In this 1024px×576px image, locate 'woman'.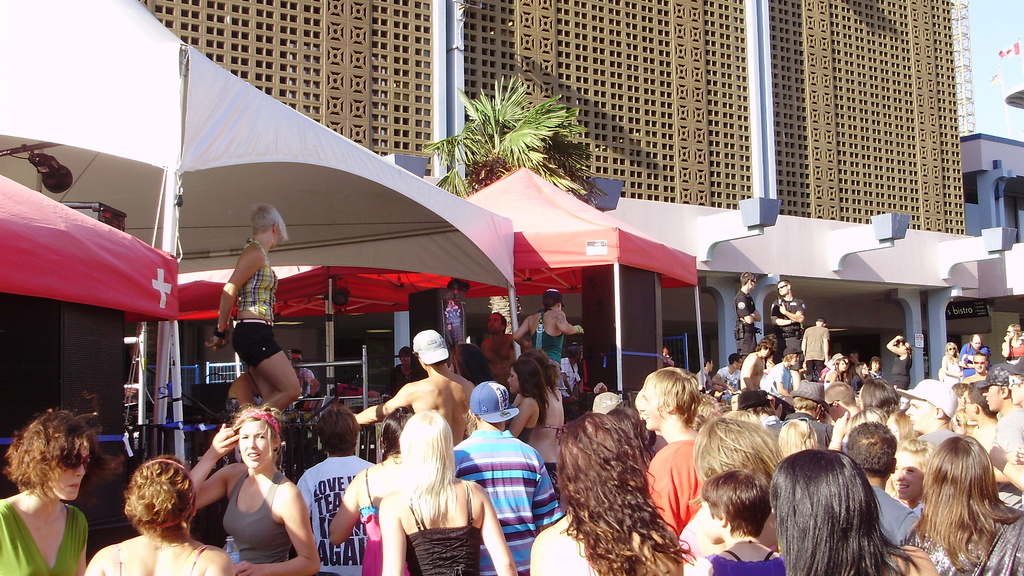
Bounding box: select_region(499, 356, 550, 449).
